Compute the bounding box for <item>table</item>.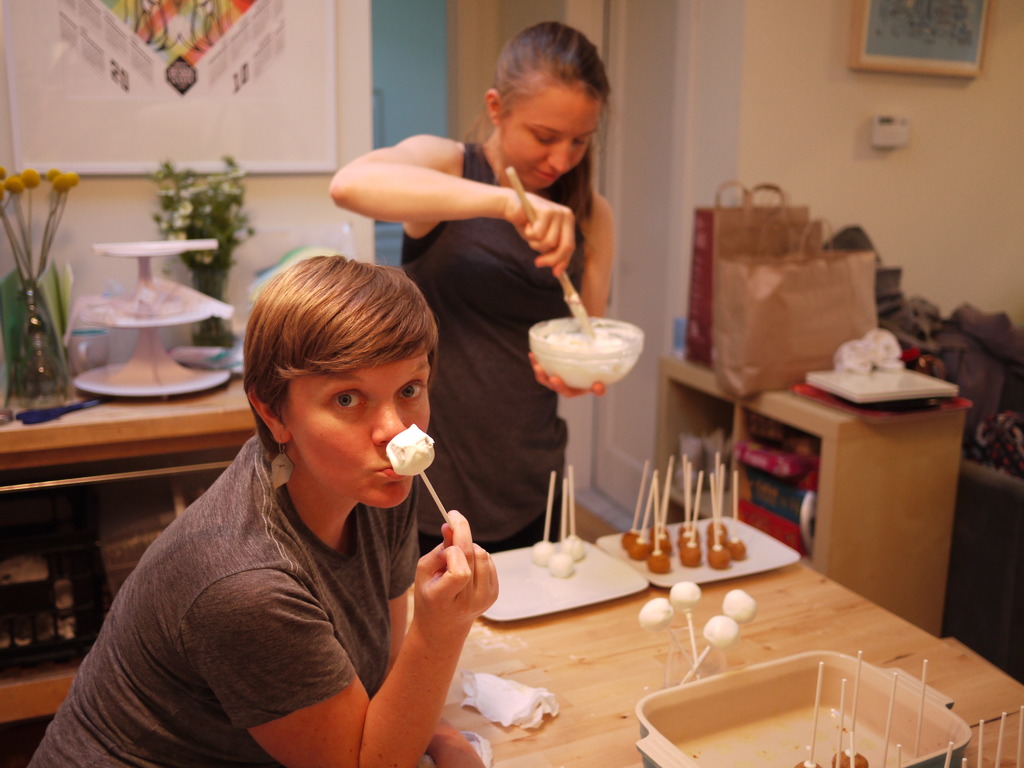
(left=349, top=489, right=969, bottom=762).
